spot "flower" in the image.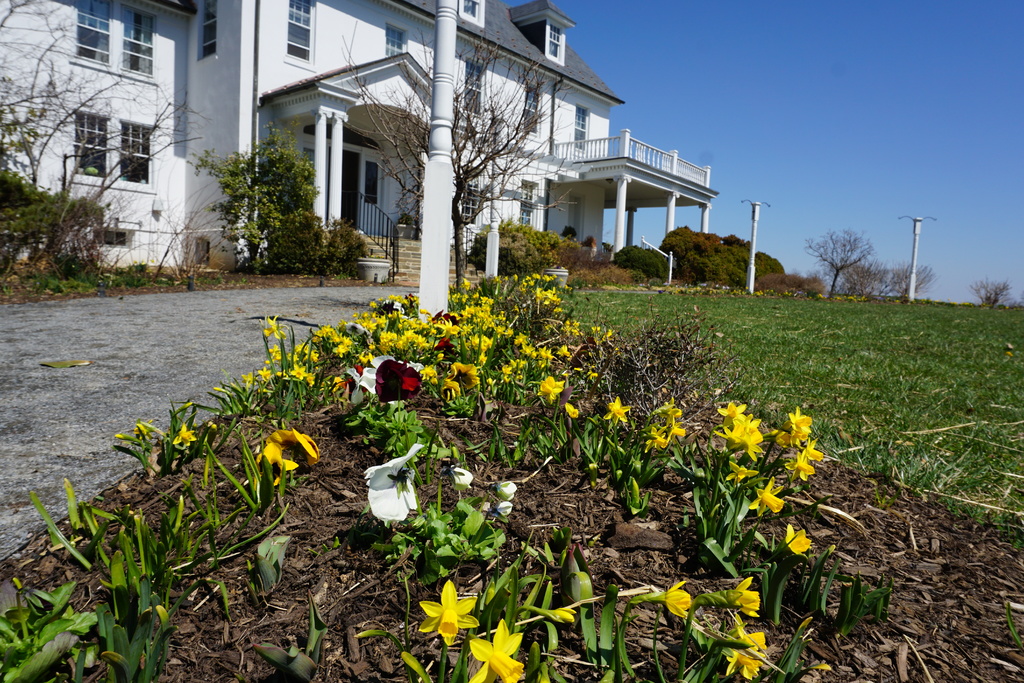
"flower" found at region(419, 578, 481, 647).
